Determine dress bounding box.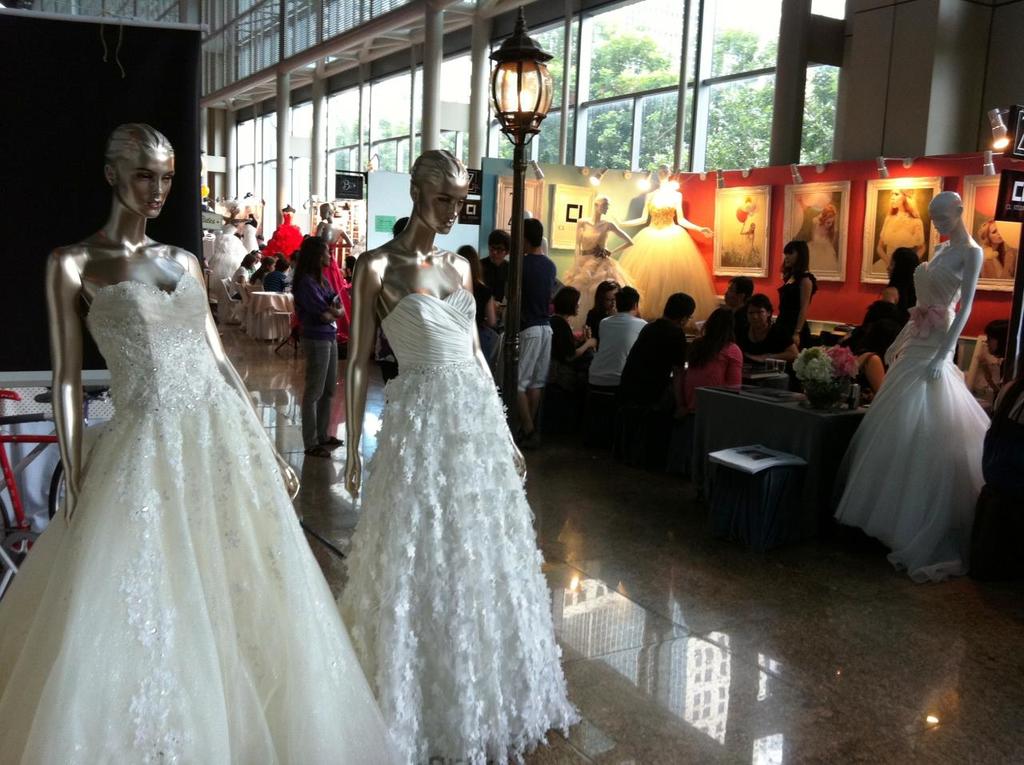
Determined: box(808, 221, 838, 270).
